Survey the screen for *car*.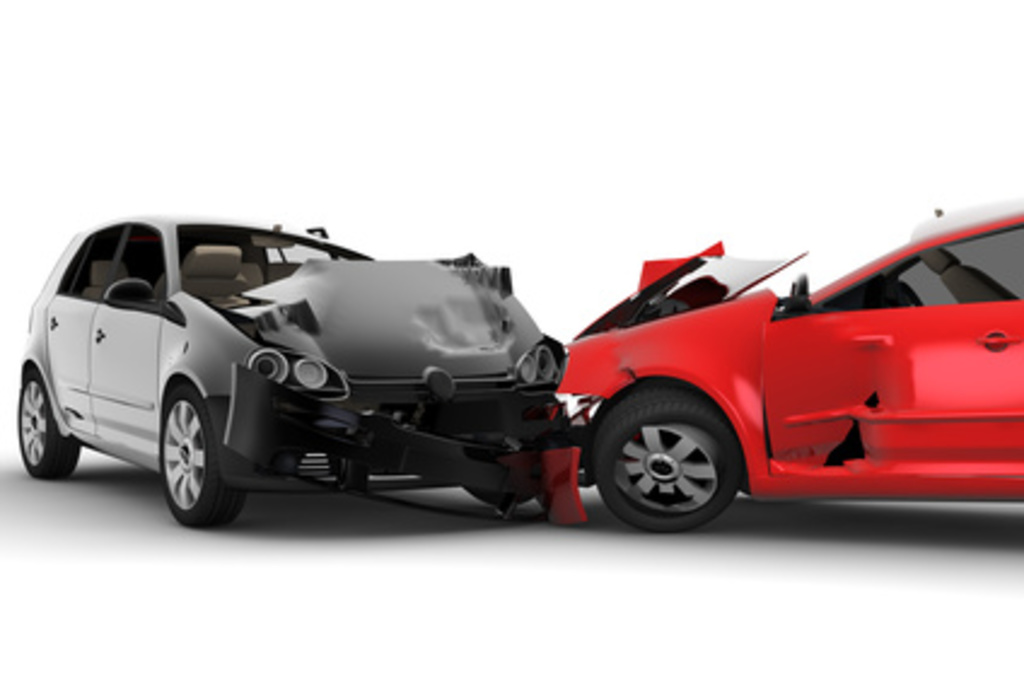
Survey found: [17, 217, 568, 533].
